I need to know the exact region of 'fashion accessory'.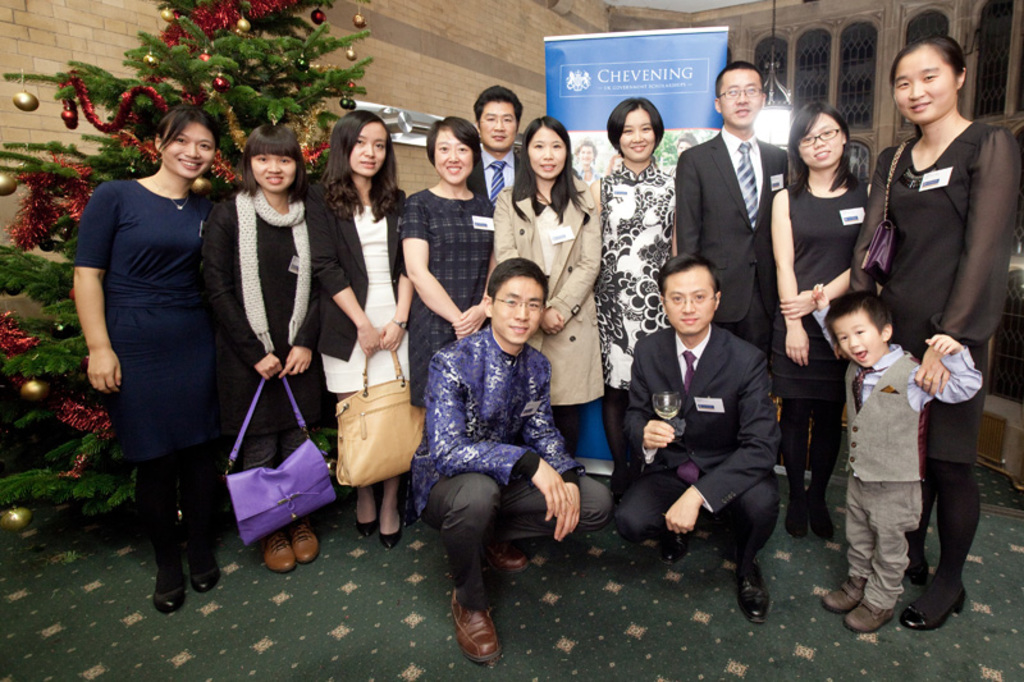
Region: 479:540:530:576.
